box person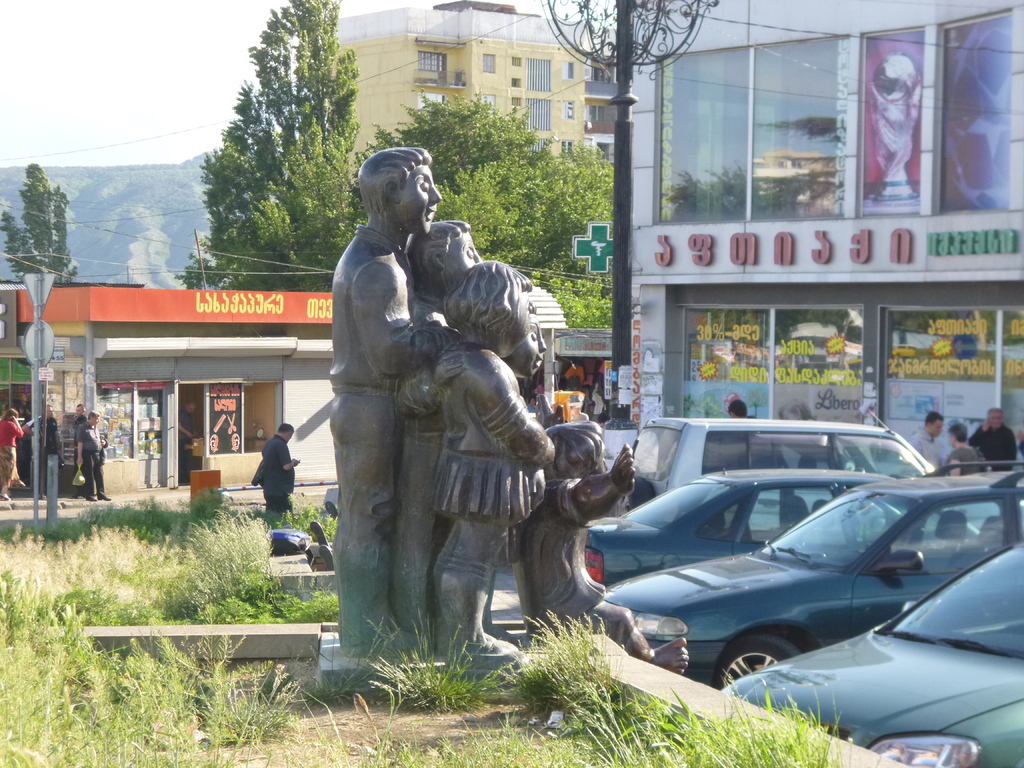
82 411 111 501
